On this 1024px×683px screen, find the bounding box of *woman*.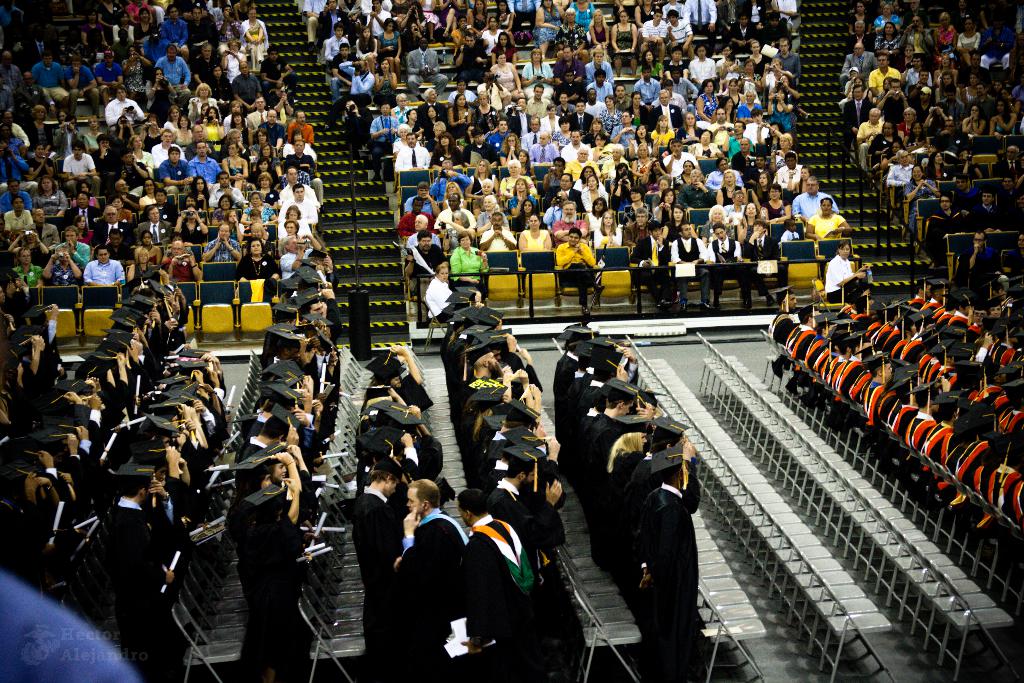
Bounding box: bbox(230, 240, 282, 306).
